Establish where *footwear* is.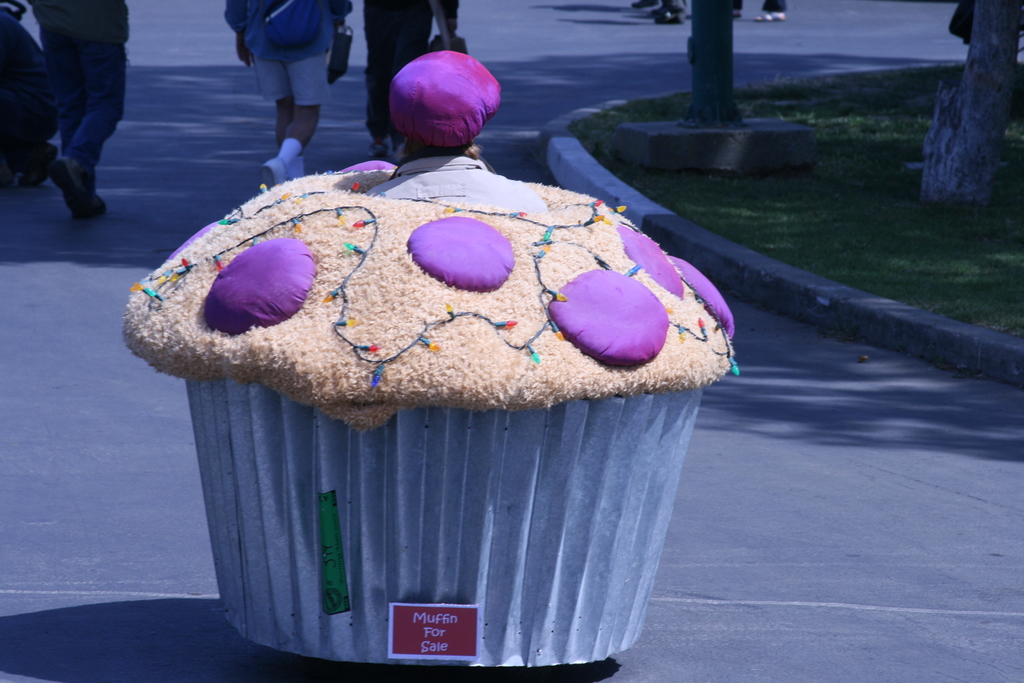
Established at bbox=[17, 142, 60, 186].
